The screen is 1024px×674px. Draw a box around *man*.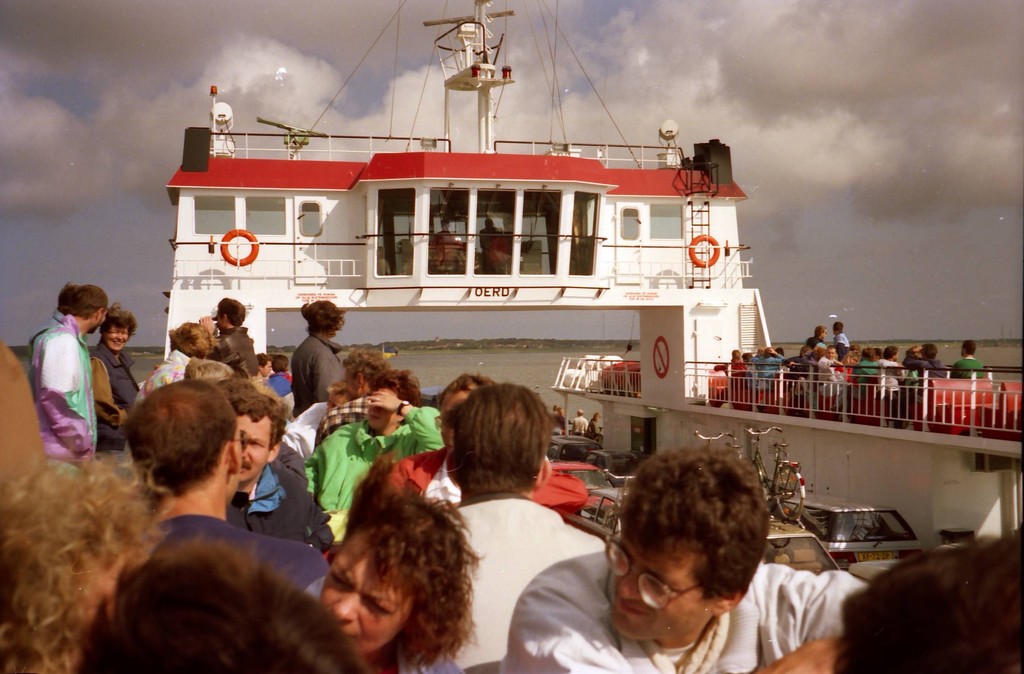
(125, 379, 330, 594).
